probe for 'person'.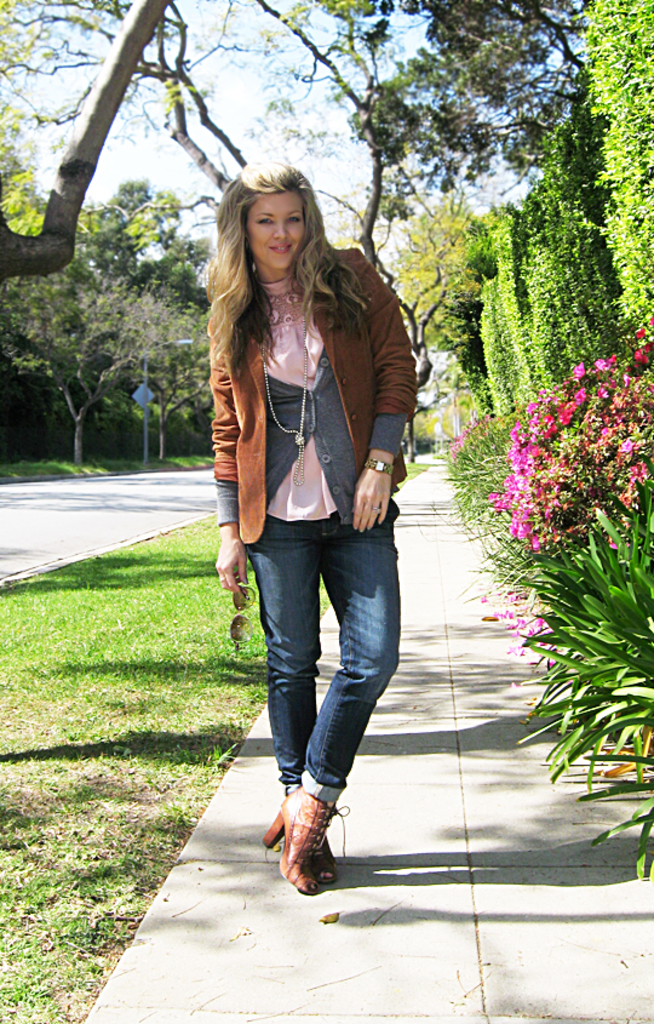
Probe result: {"x1": 211, "y1": 114, "x2": 429, "y2": 882}.
